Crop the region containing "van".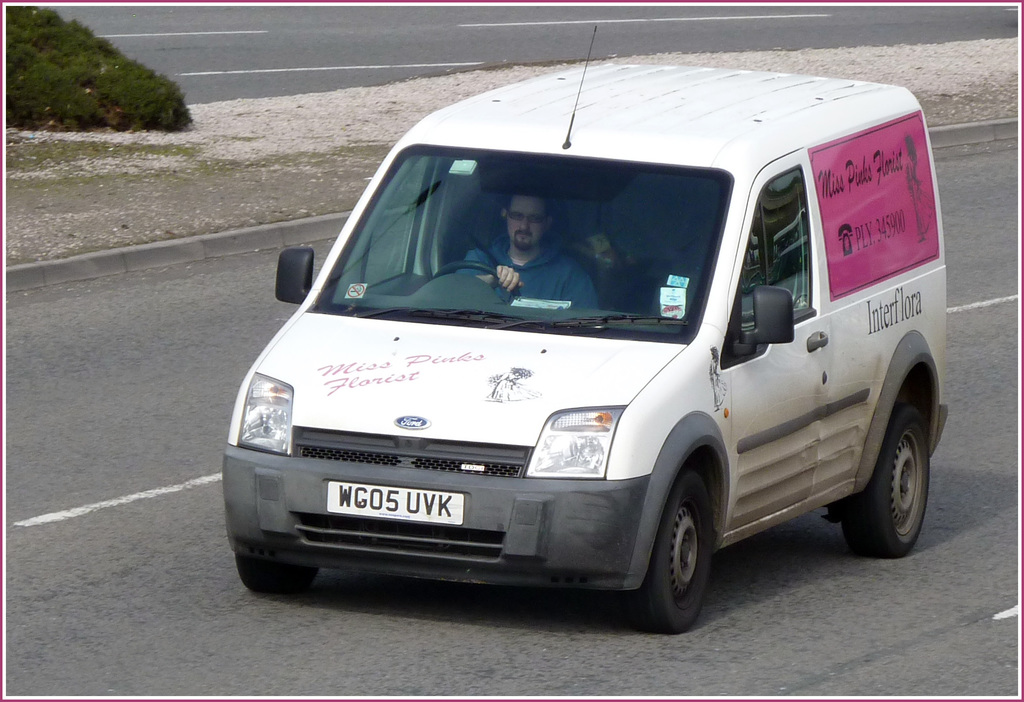
Crop region: left=221, top=21, right=952, bottom=635.
